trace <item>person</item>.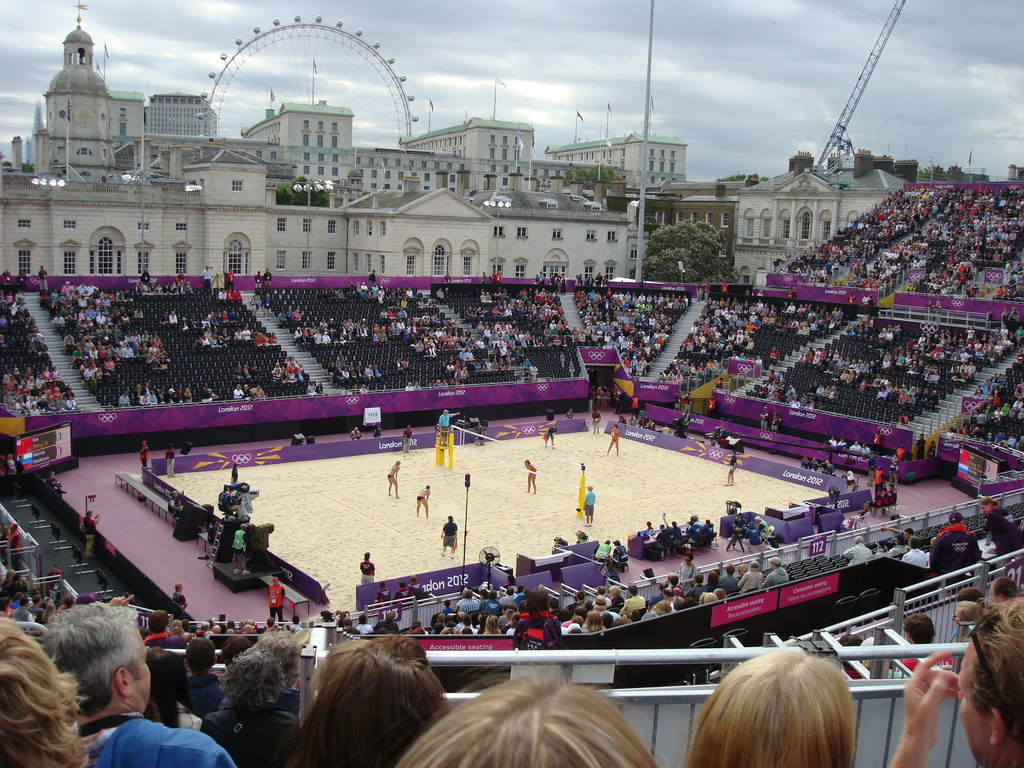
Traced to 785 286 794 297.
